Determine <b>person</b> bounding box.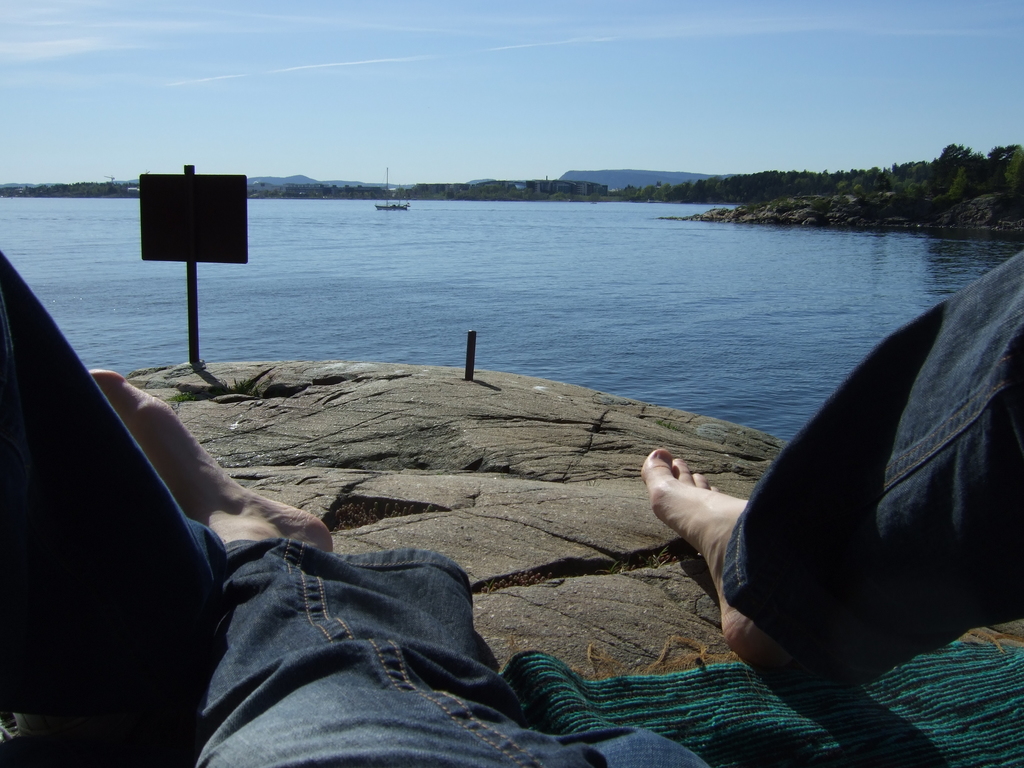
Determined: 0, 252, 224, 767.
